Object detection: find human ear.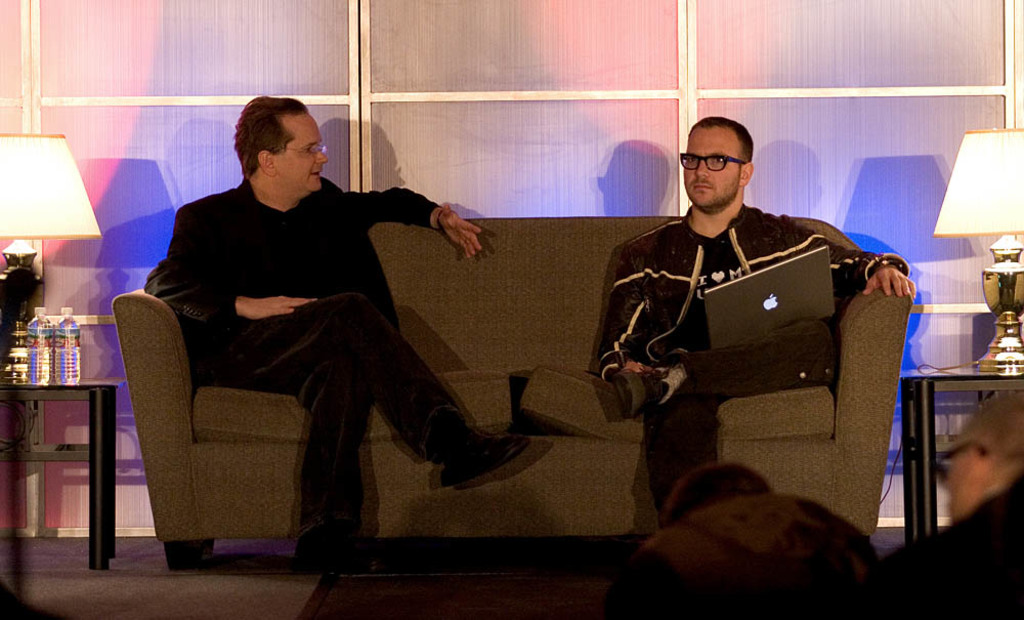
(256, 149, 273, 176).
